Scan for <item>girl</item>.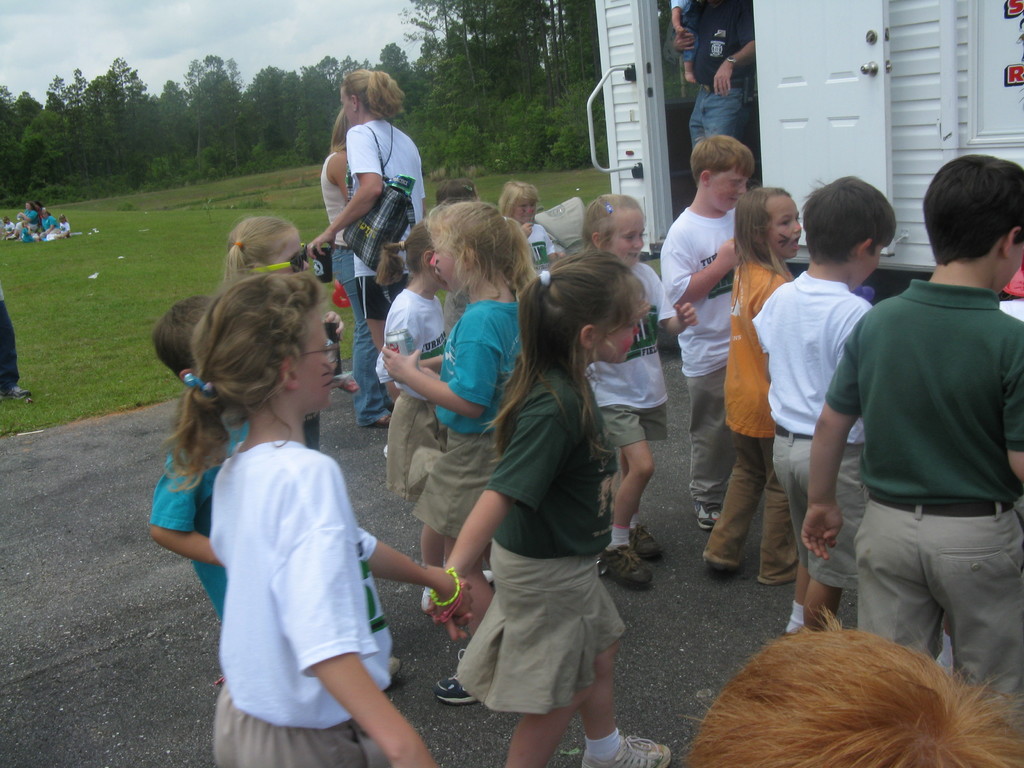
Scan result: crop(429, 255, 670, 767).
